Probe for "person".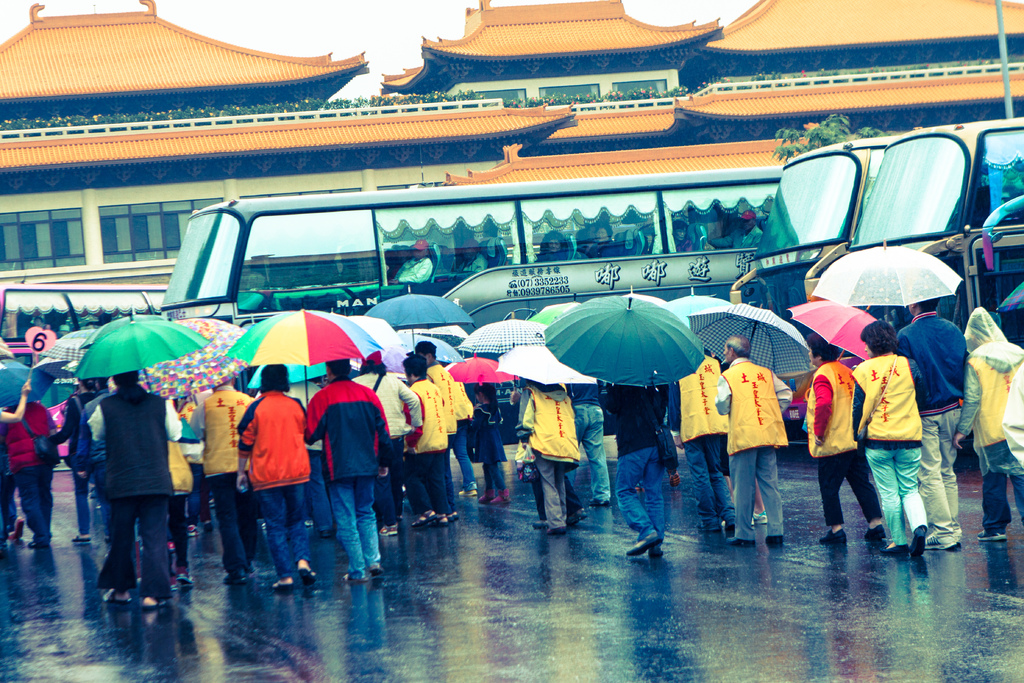
Probe result: pyautogui.locateOnScreen(394, 348, 457, 531).
